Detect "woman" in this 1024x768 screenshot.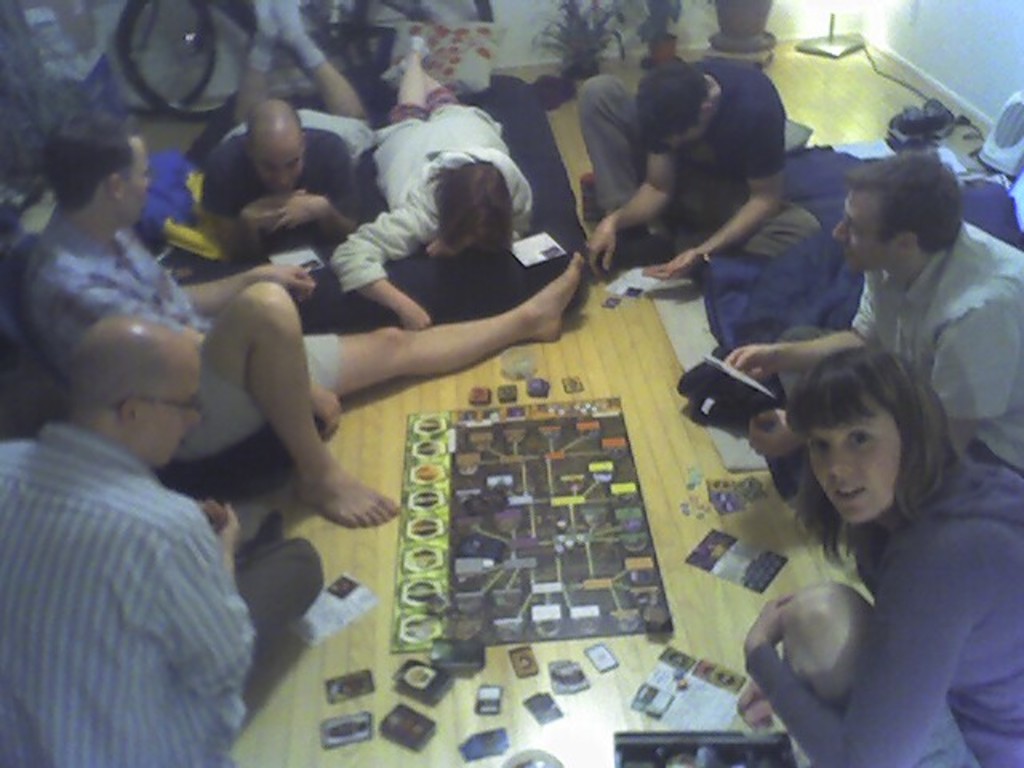
Detection: (left=731, top=314, right=1014, bottom=752).
